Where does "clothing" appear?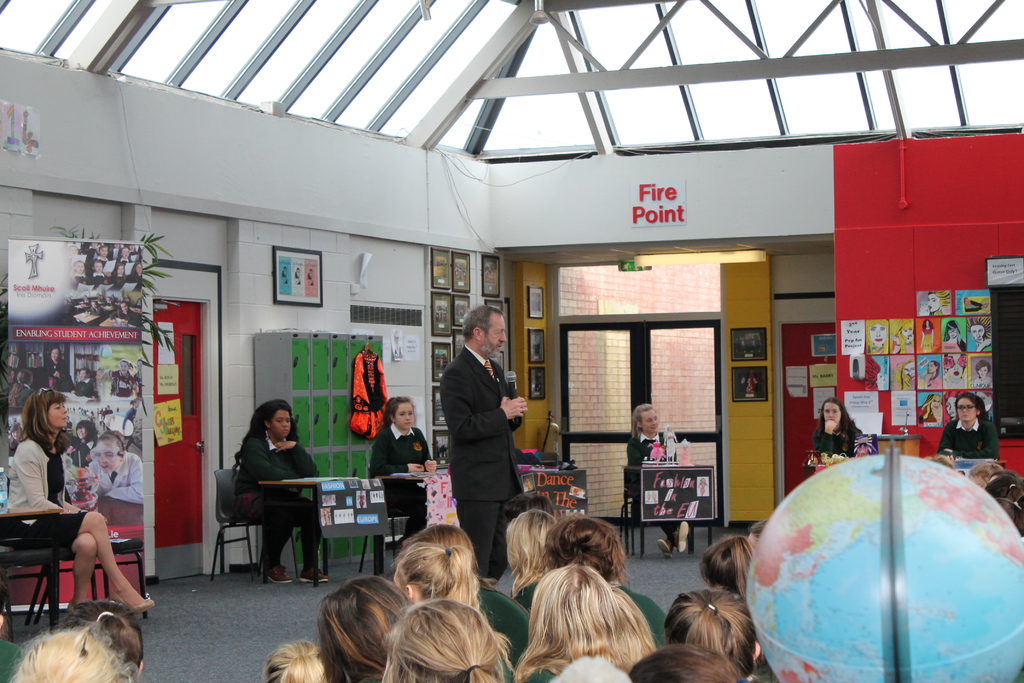
Appears at {"x1": 6, "y1": 438, "x2": 86, "y2": 551}.
